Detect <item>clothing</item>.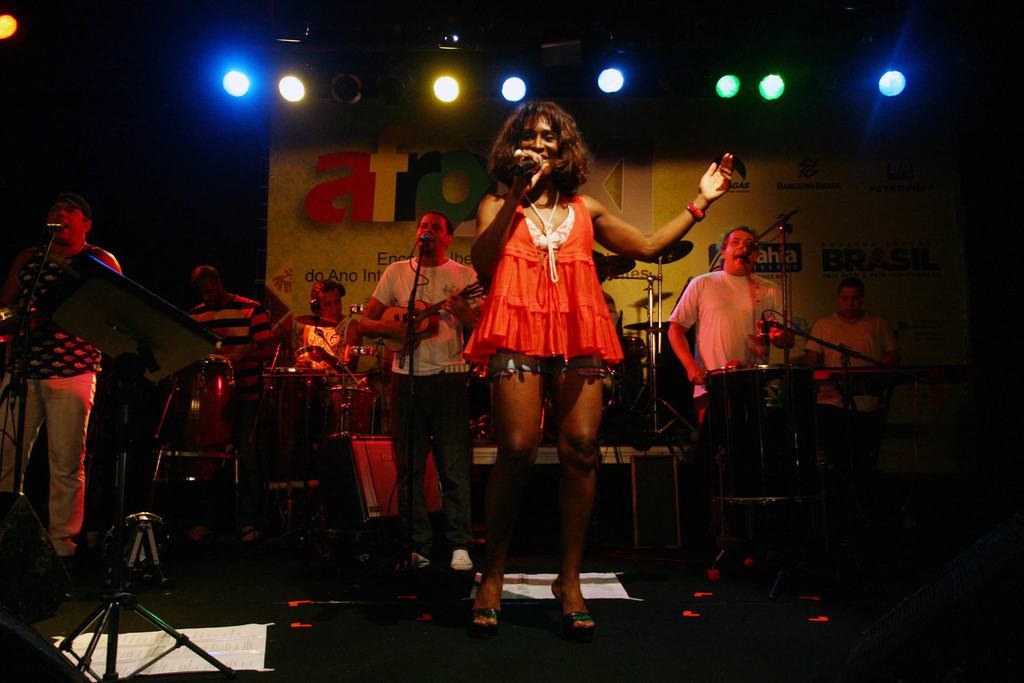
Detected at (666, 268, 798, 429).
